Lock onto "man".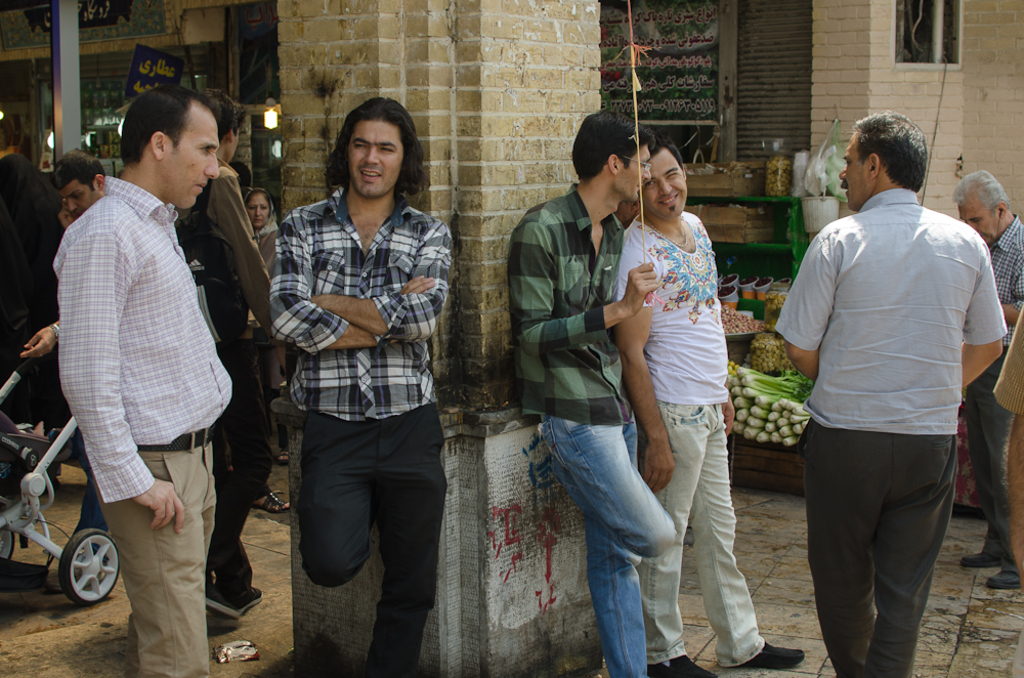
Locked: [254,94,466,677].
